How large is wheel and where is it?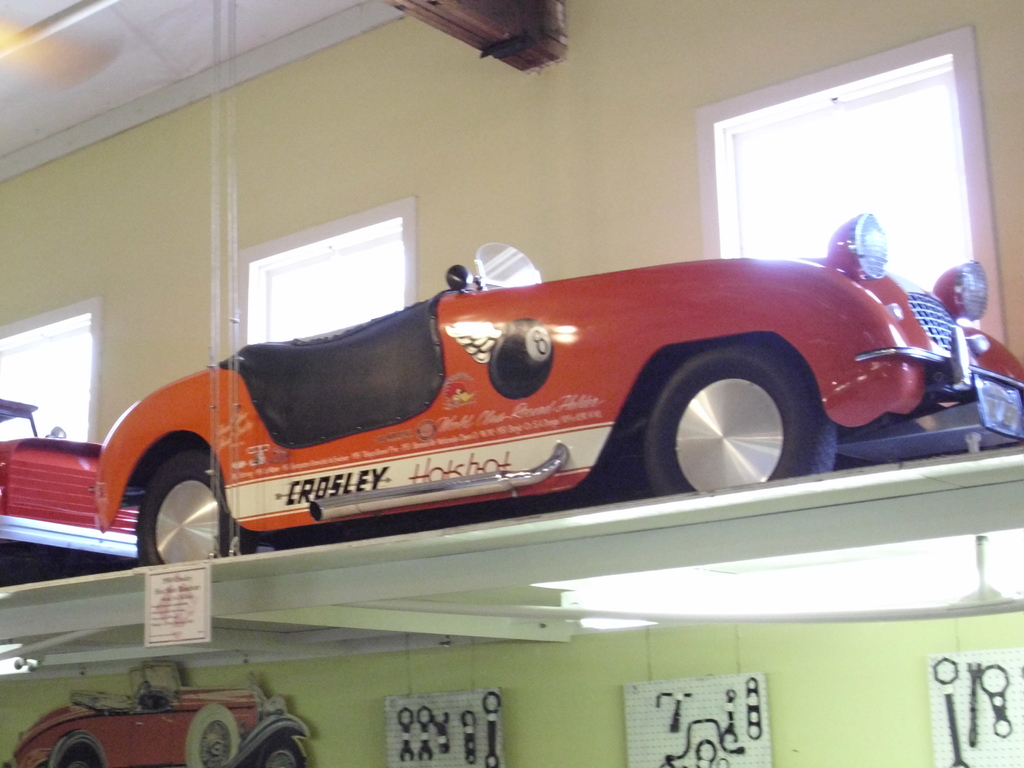
Bounding box: region(135, 446, 258, 566).
